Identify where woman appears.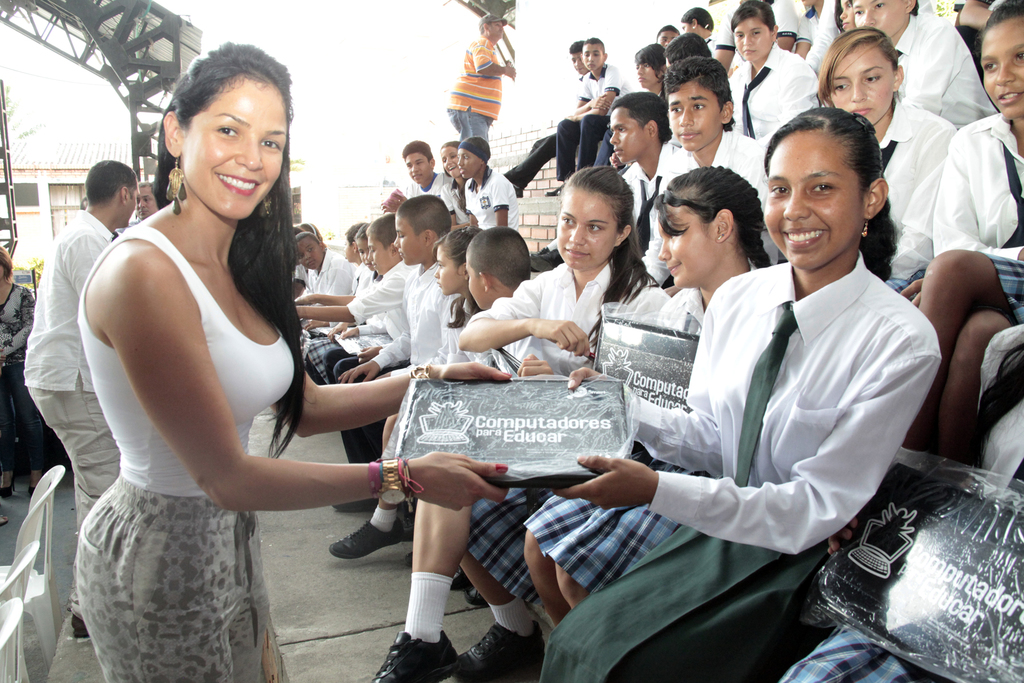
Appears at Rect(0, 252, 36, 502).
